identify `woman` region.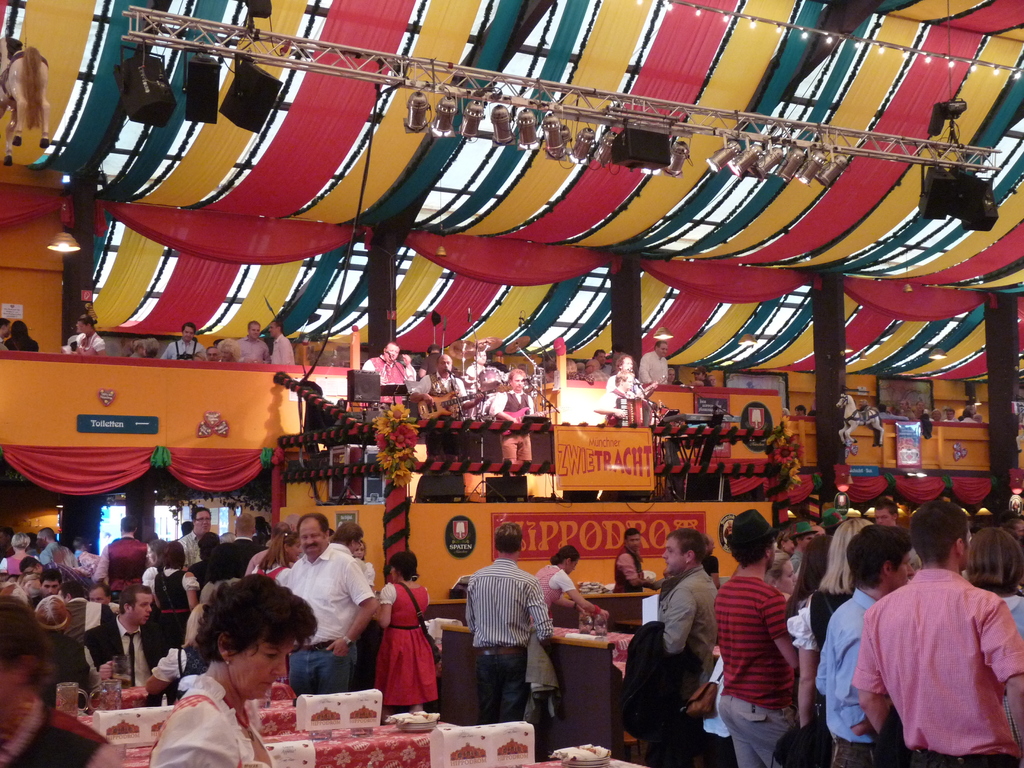
Region: x1=788 y1=539 x2=833 y2=652.
